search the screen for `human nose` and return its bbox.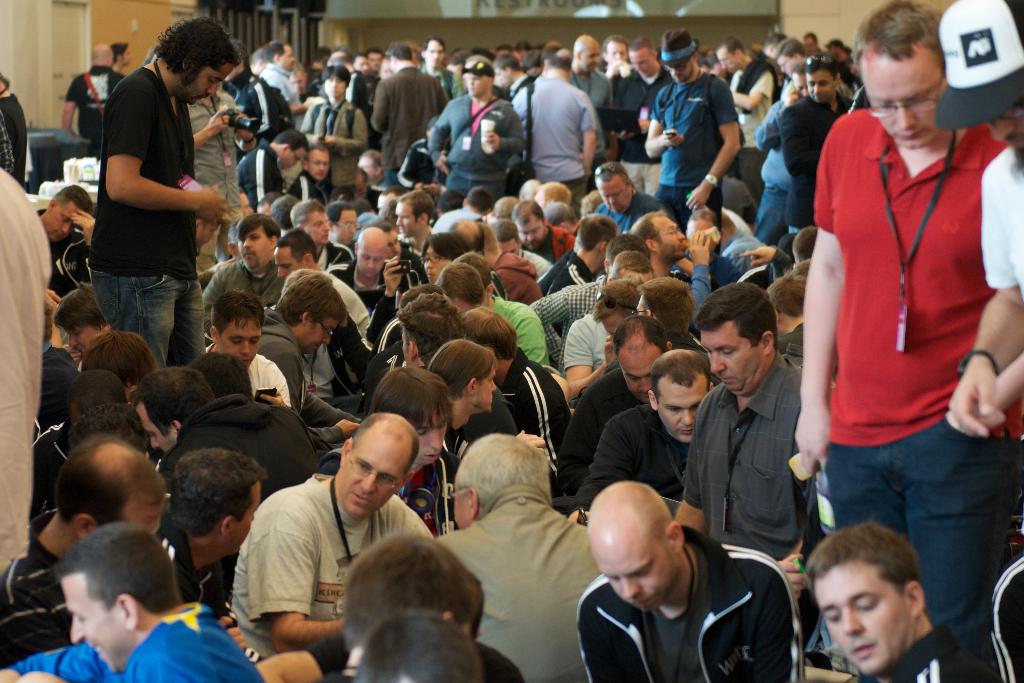
Found: l=844, t=611, r=865, b=636.
